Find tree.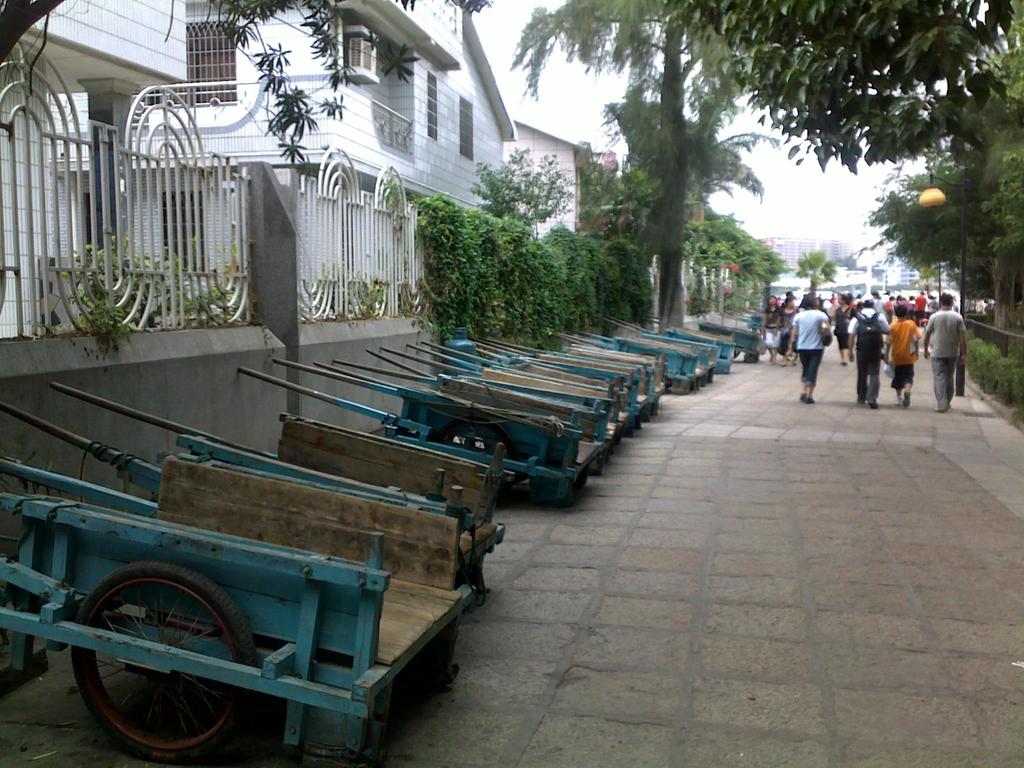
x1=662 y1=0 x2=1020 y2=179.
